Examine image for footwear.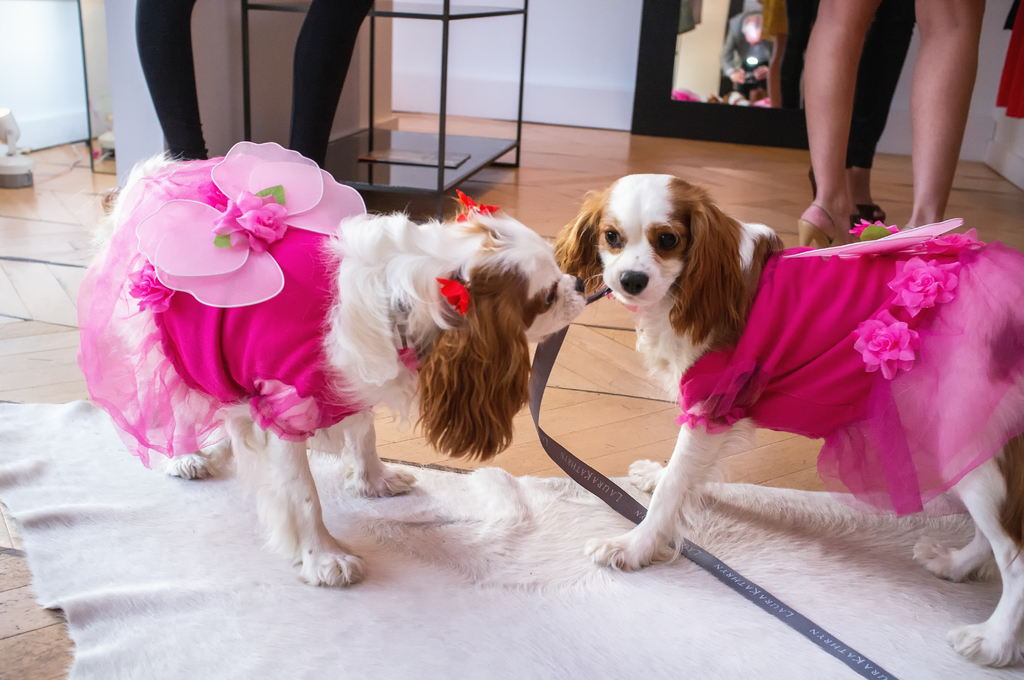
Examination result: <box>866,202,885,220</box>.
